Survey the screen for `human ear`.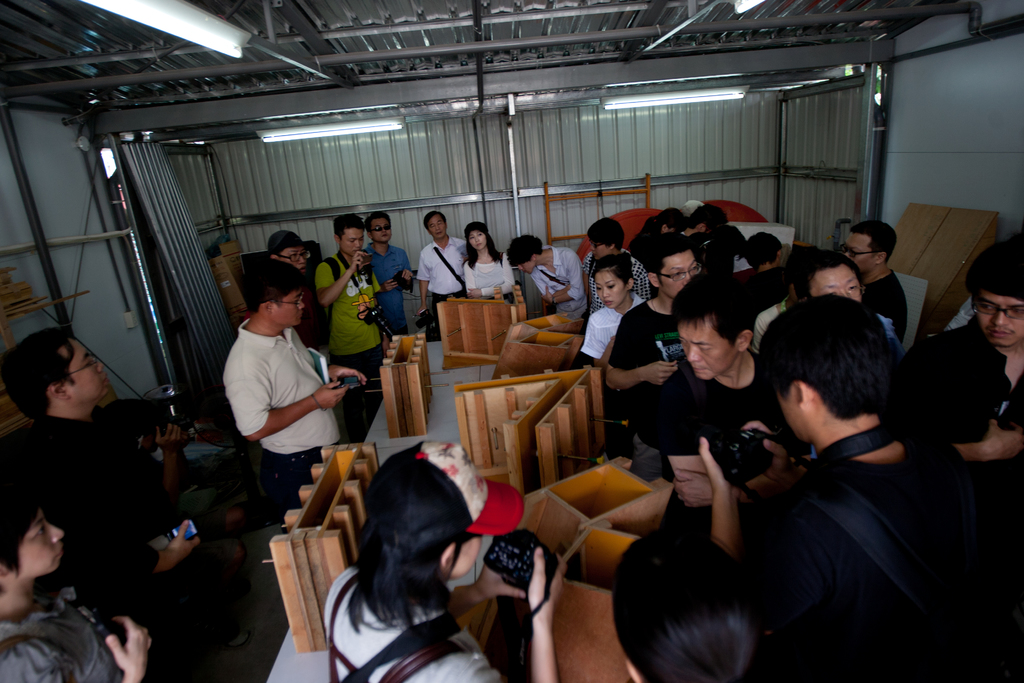
Survey found: detection(797, 379, 812, 409).
